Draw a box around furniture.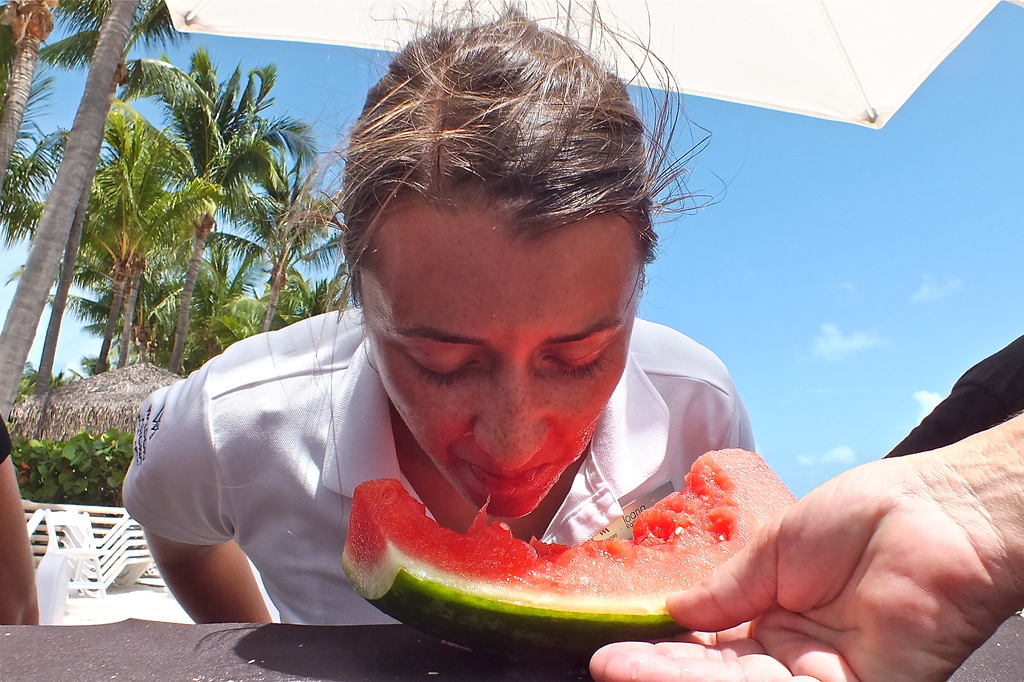
<region>46, 509, 110, 598</region>.
